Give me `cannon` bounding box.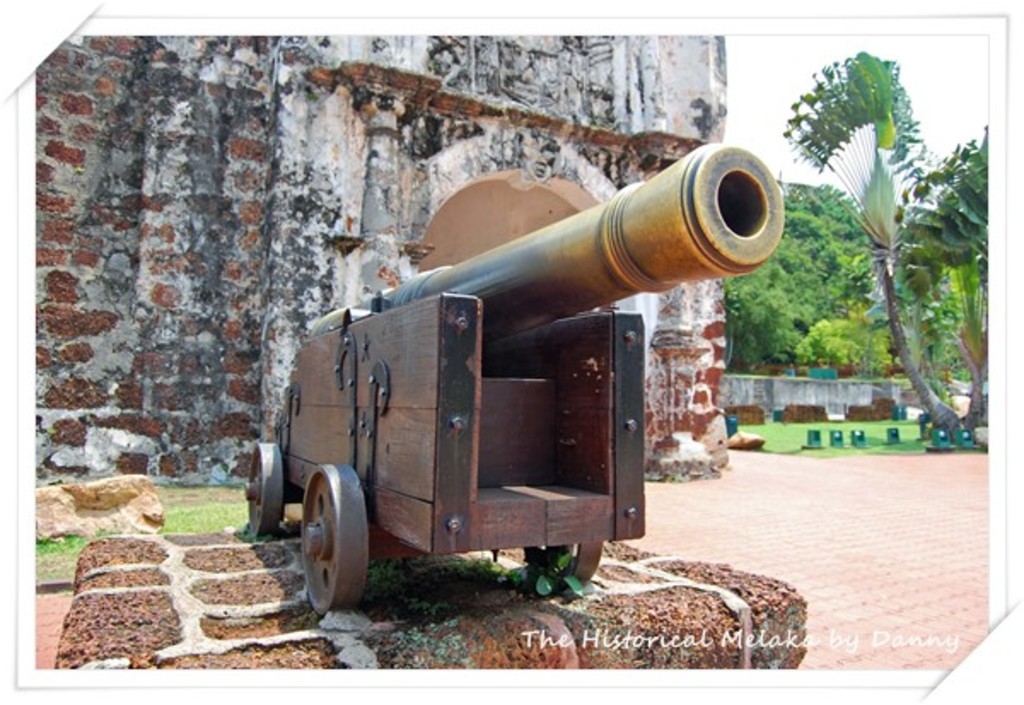
(left=242, top=142, right=787, bottom=618).
